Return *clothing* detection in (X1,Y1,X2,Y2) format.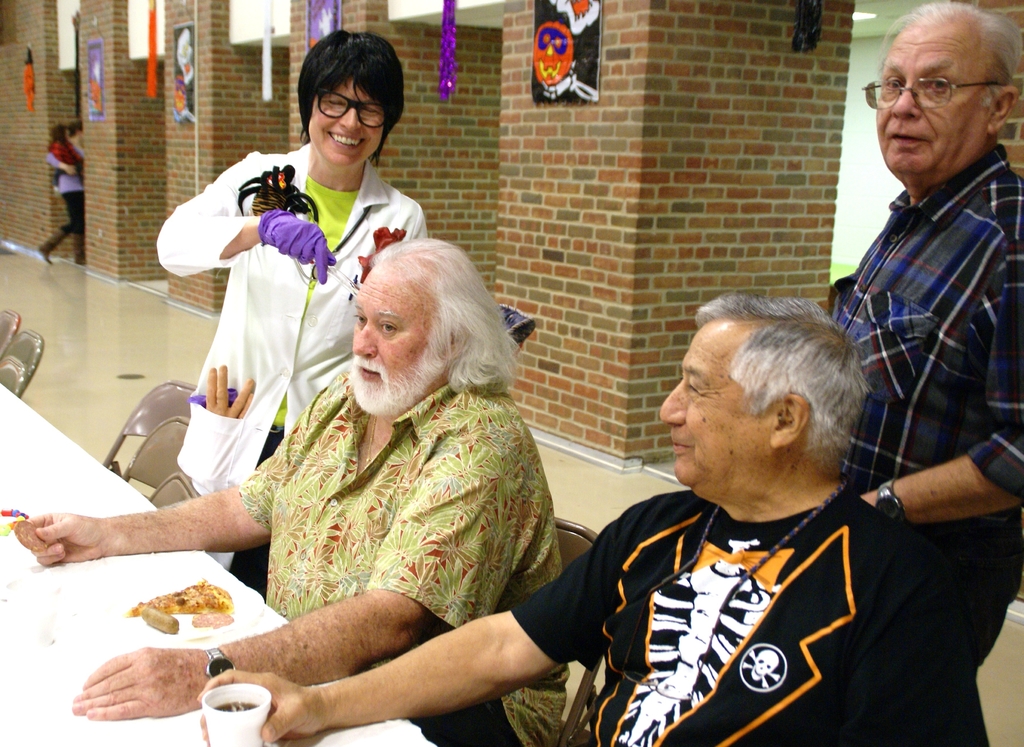
(153,144,429,607).
